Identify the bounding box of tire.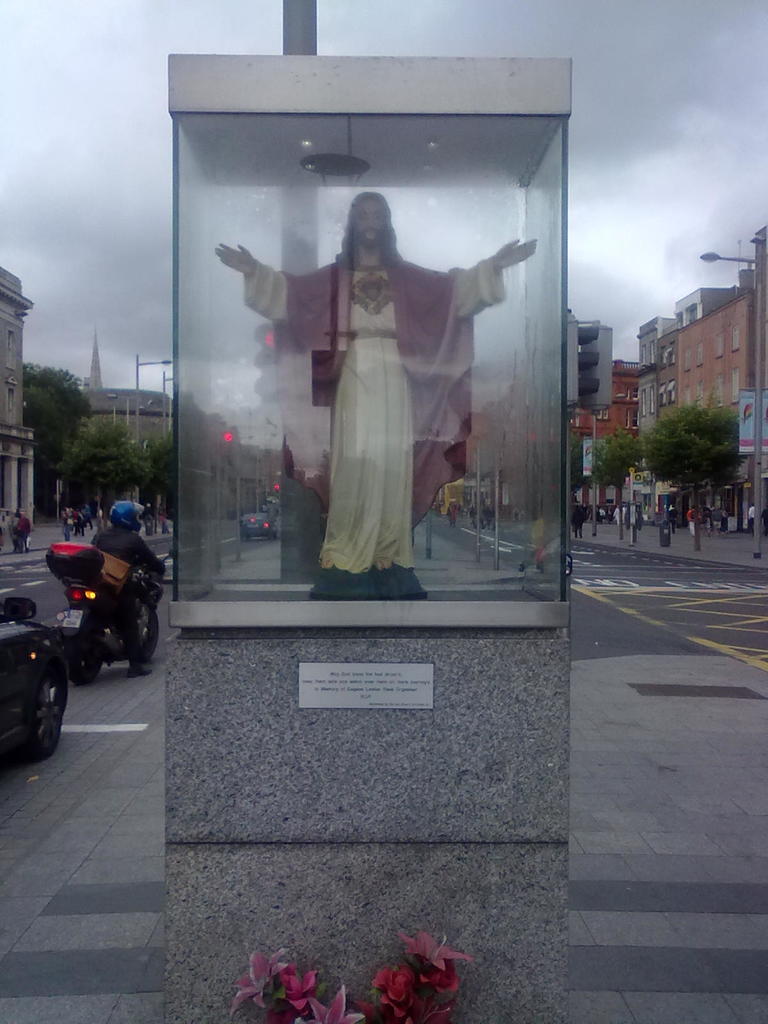
13, 636, 73, 755.
